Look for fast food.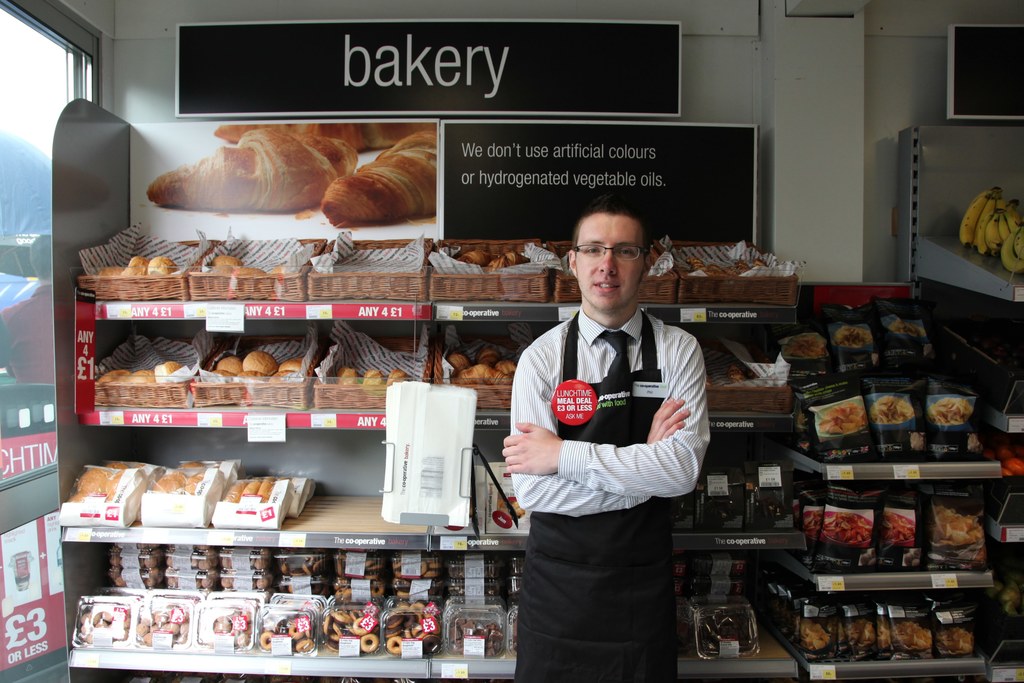
Found: [x1=880, y1=514, x2=913, y2=542].
